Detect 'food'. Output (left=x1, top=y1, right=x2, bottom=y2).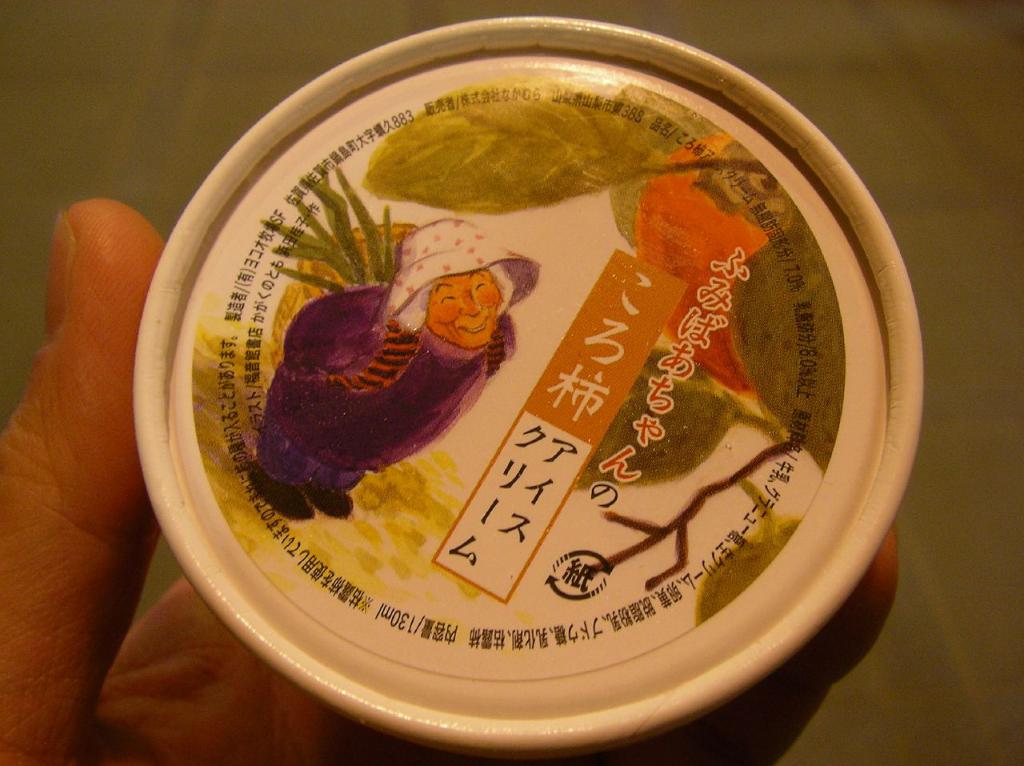
(left=195, top=67, right=879, bottom=677).
